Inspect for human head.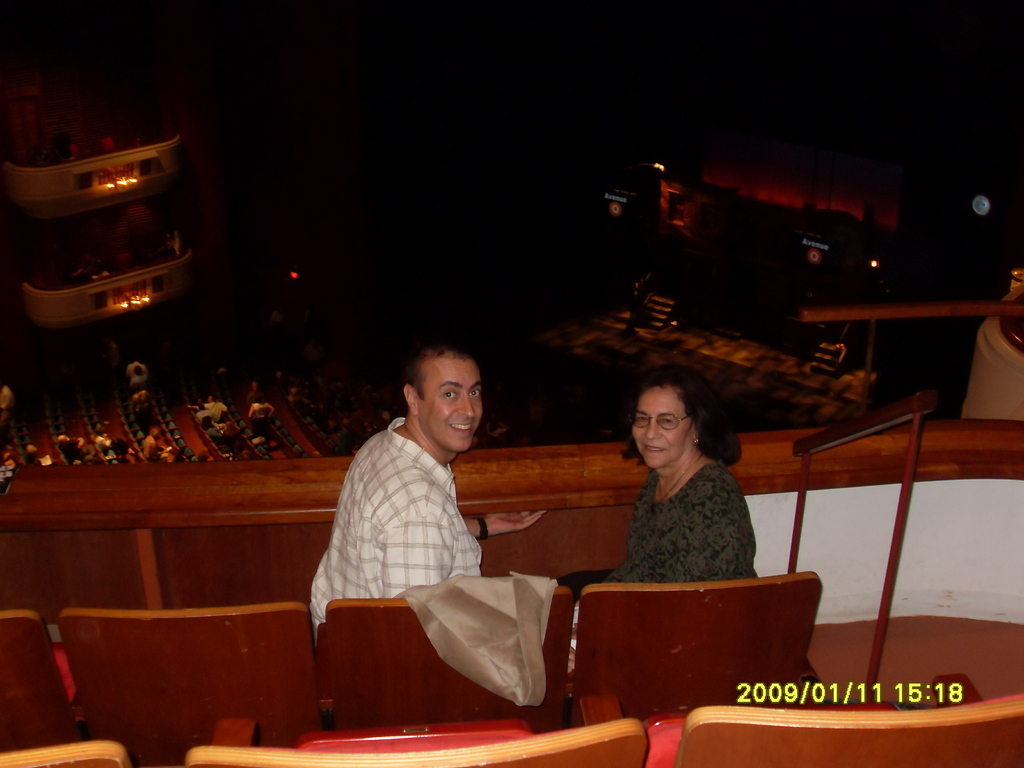
Inspection: bbox=[632, 381, 706, 485].
